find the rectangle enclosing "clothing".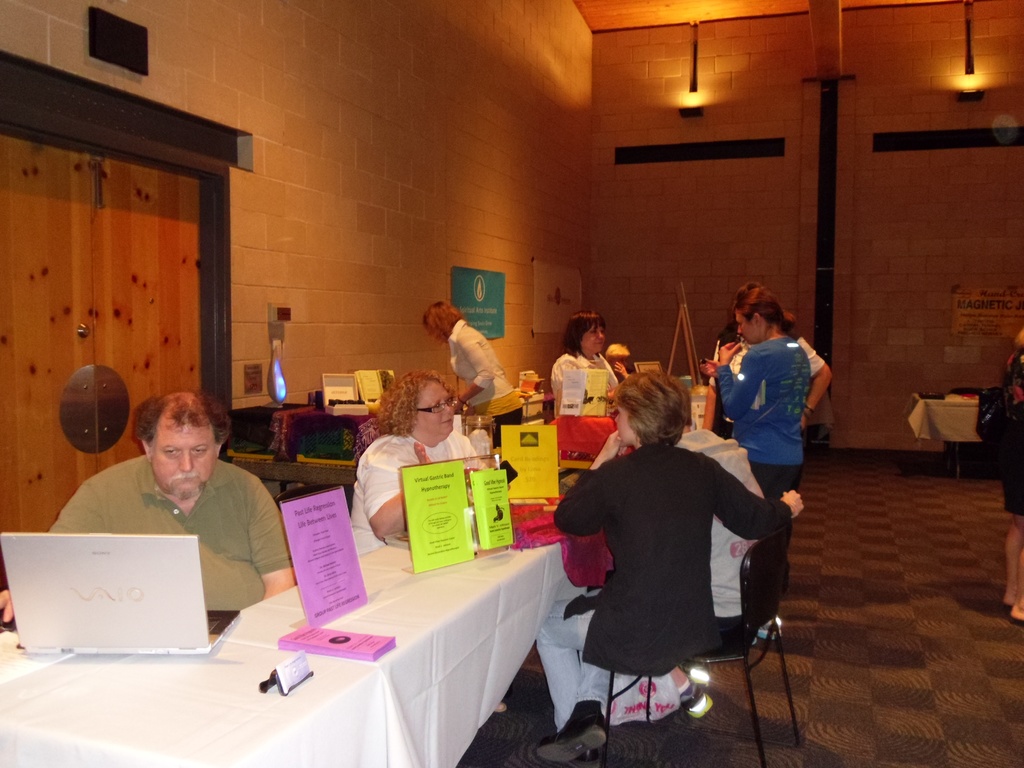
BBox(710, 327, 812, 591).
